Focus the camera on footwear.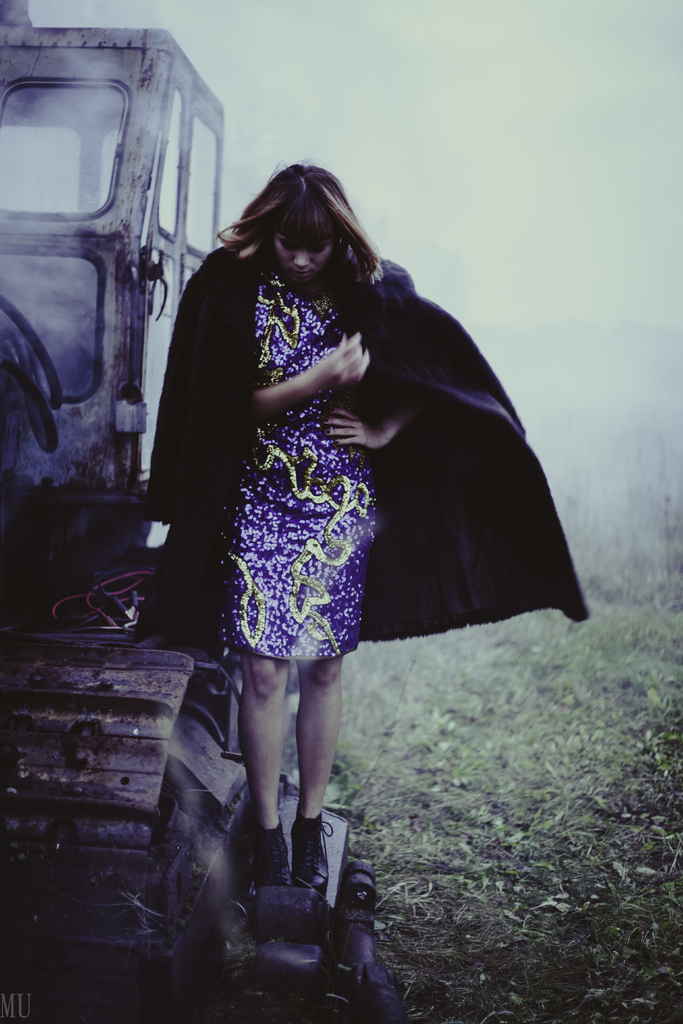
Focus region: [247,813,292,890].
